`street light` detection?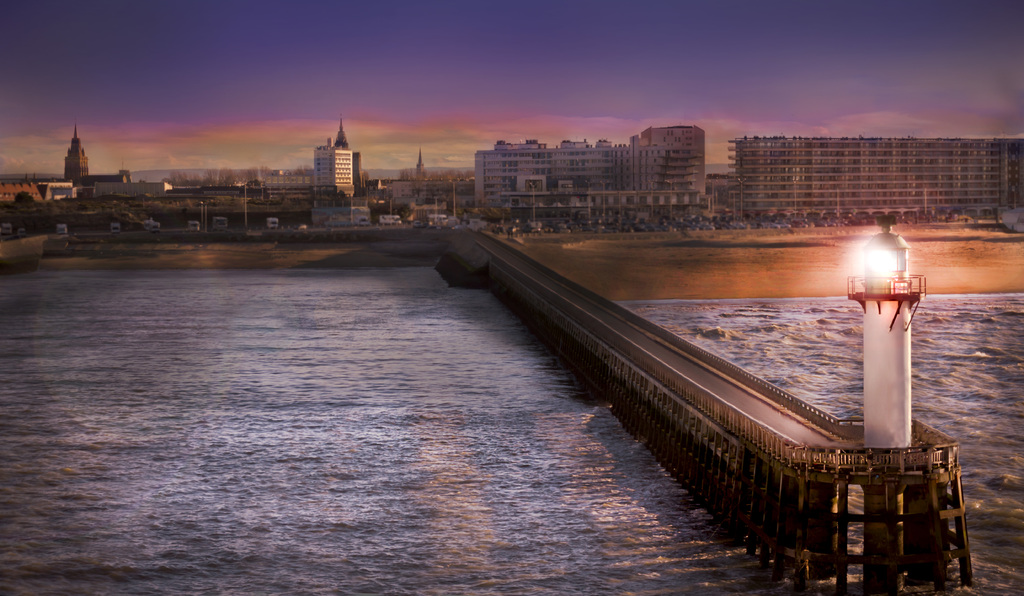
bbox=(737, 179, 751, 216)
